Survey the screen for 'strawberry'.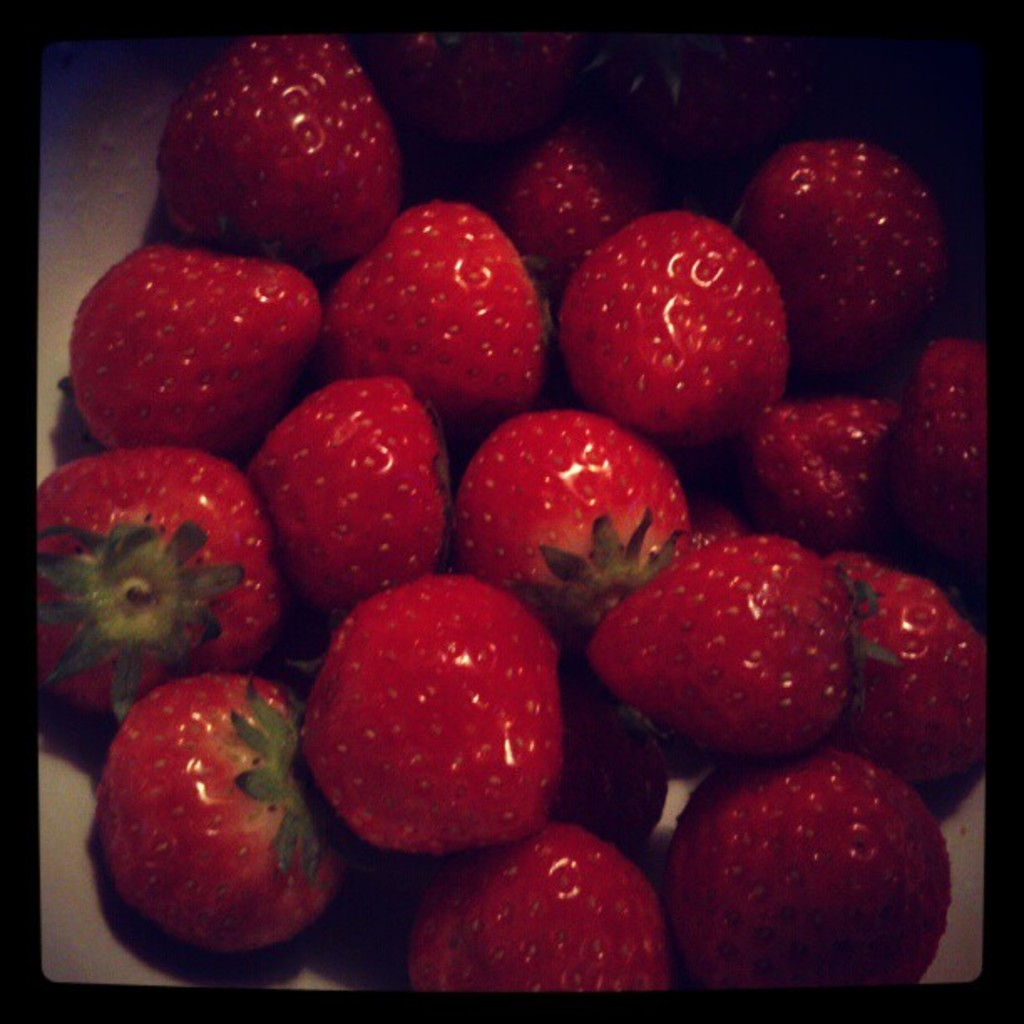
Survey found: bbox=(331, 201, 554, 417).
